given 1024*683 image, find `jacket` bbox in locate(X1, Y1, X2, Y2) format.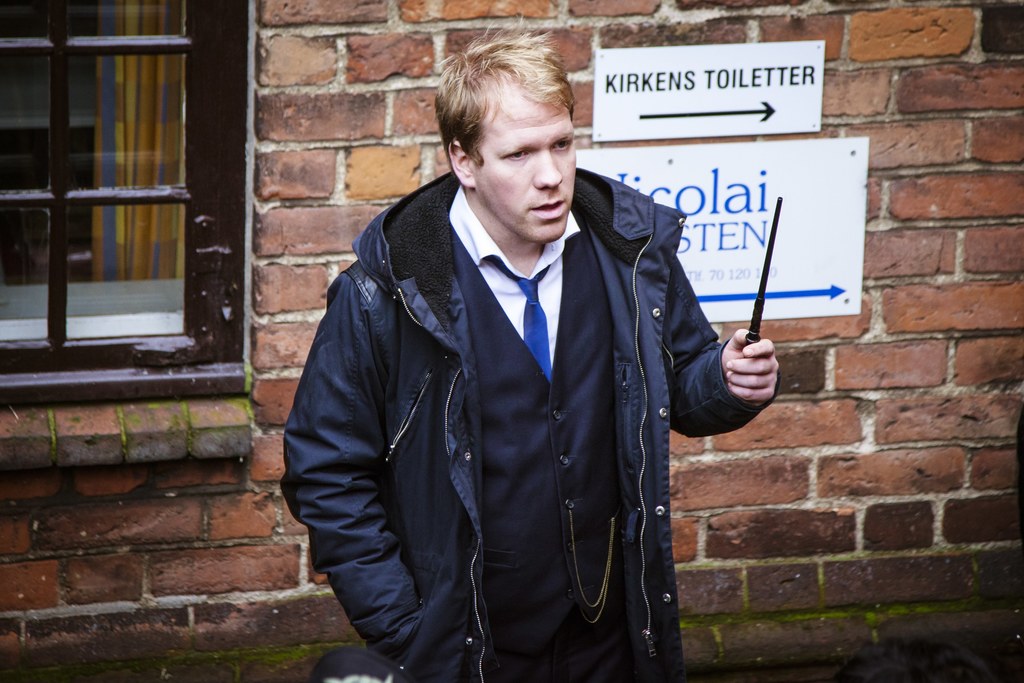
locate(277, 169, 783, 682).
